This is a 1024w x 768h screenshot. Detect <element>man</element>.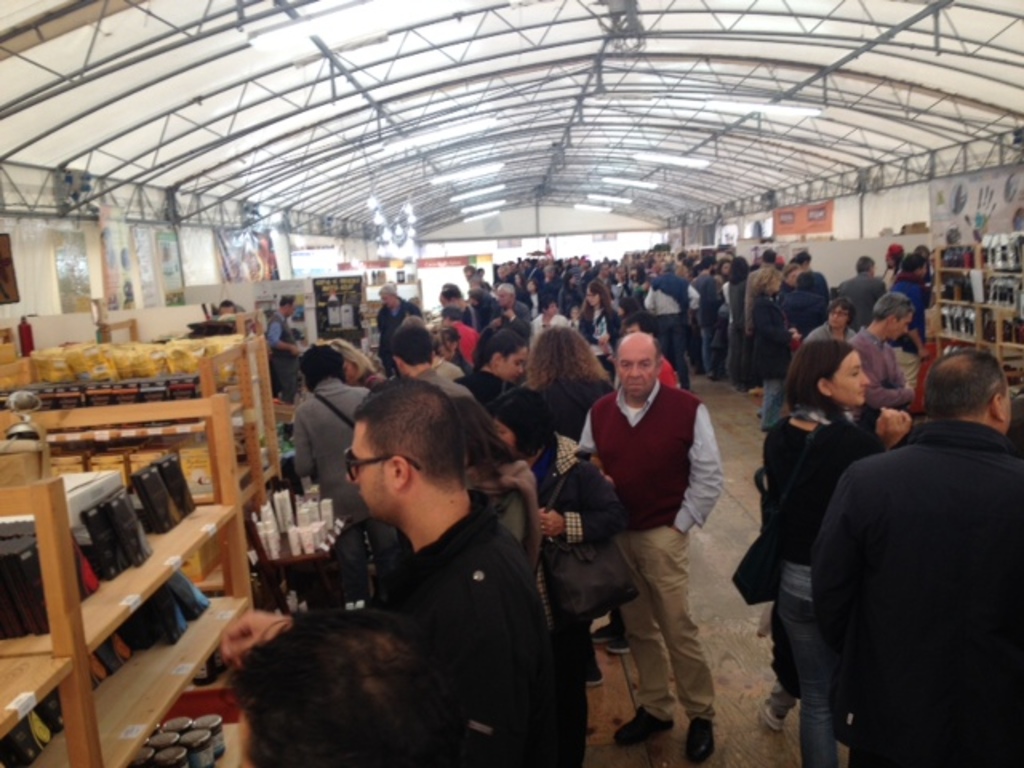
[741, 248, 781, 392].
